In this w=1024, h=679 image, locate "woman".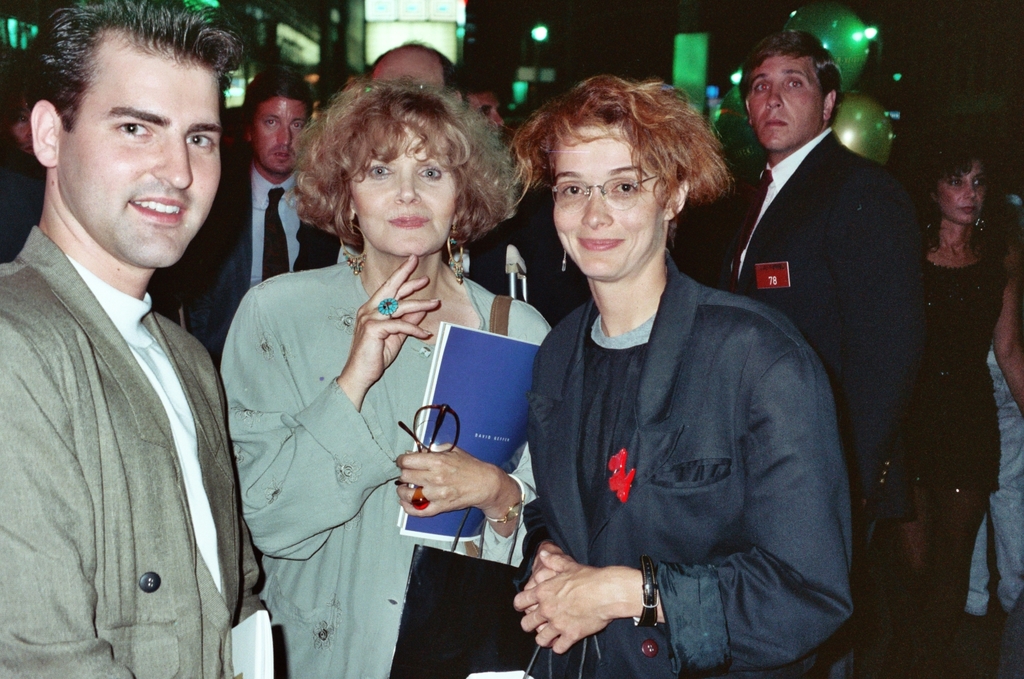
Bounding box: 871,150,1023,678.
